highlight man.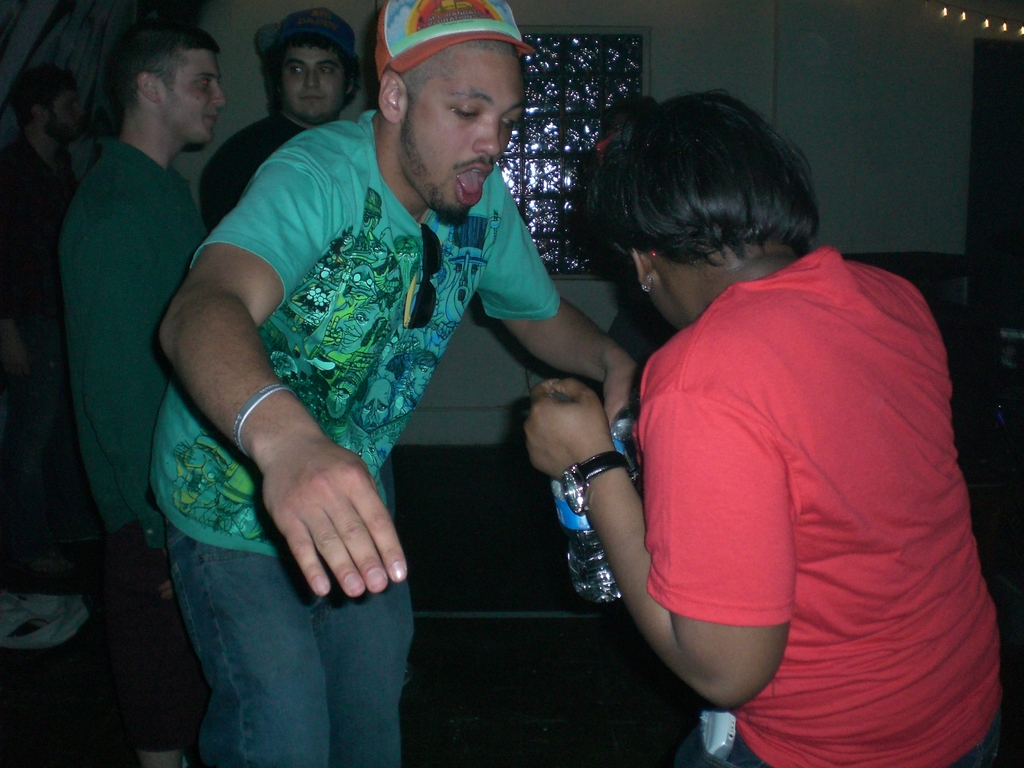
Highlighted region: [x1=145, y1=8, x2=644, y2=721].
